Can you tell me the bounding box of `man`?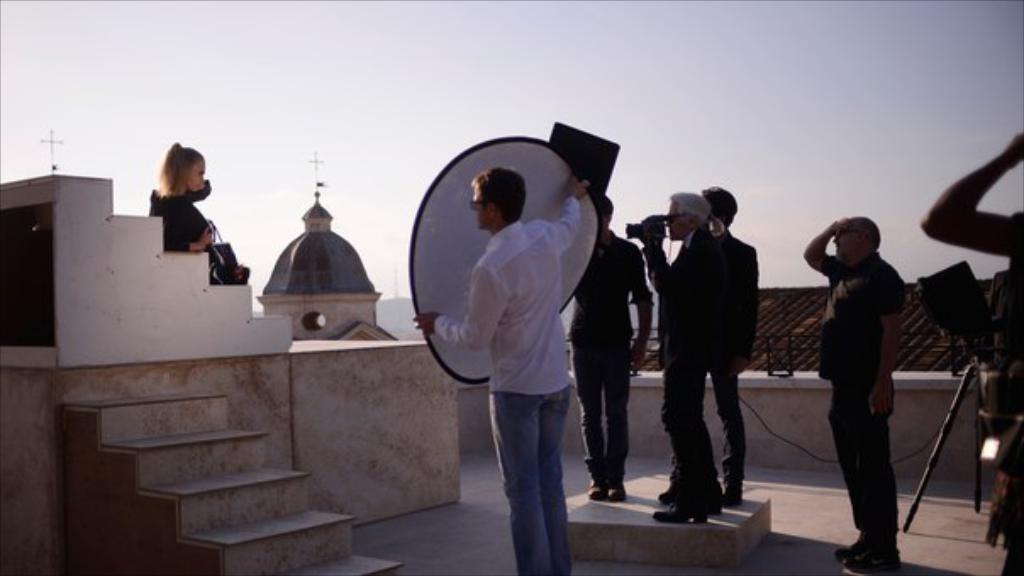
box=[799, 215, 910, 574].
